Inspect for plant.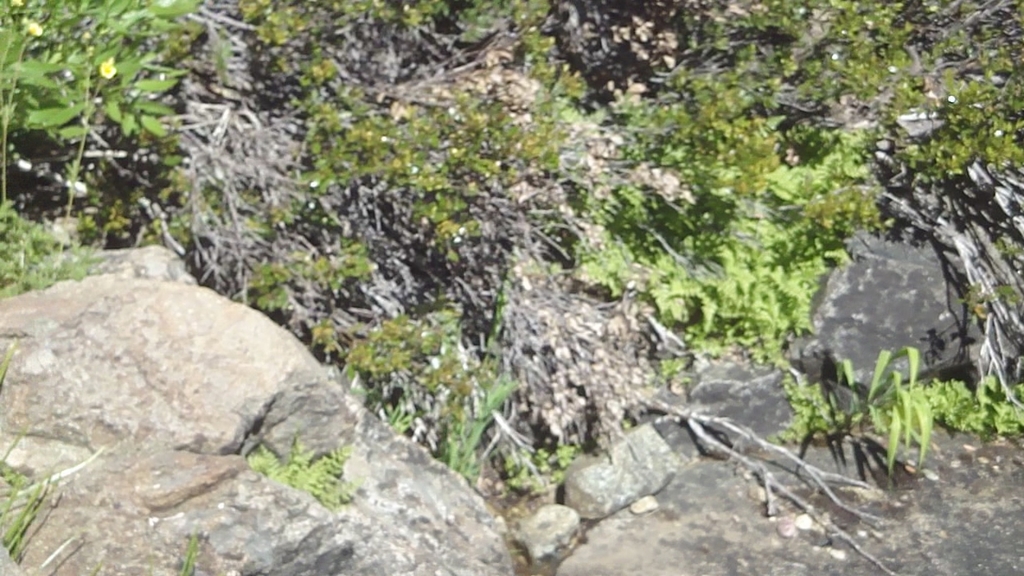
Inspection: bbox=[0, 0, 219, 209].
